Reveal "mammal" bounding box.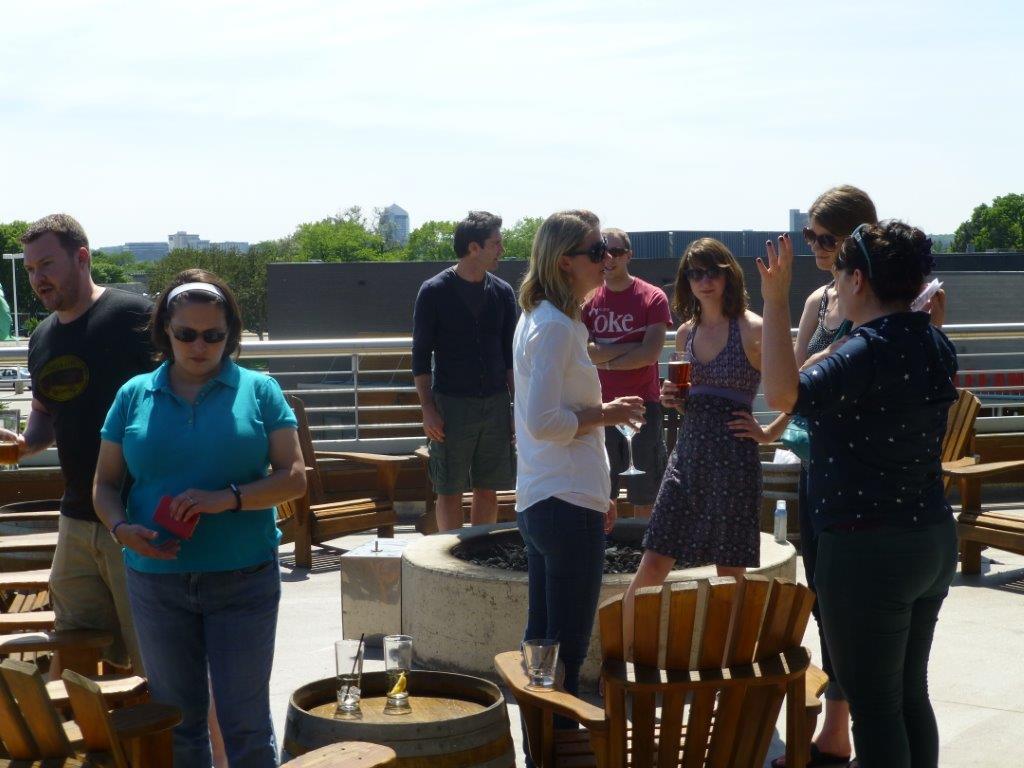
Revealed: detection(57, 281, 307, 714).
